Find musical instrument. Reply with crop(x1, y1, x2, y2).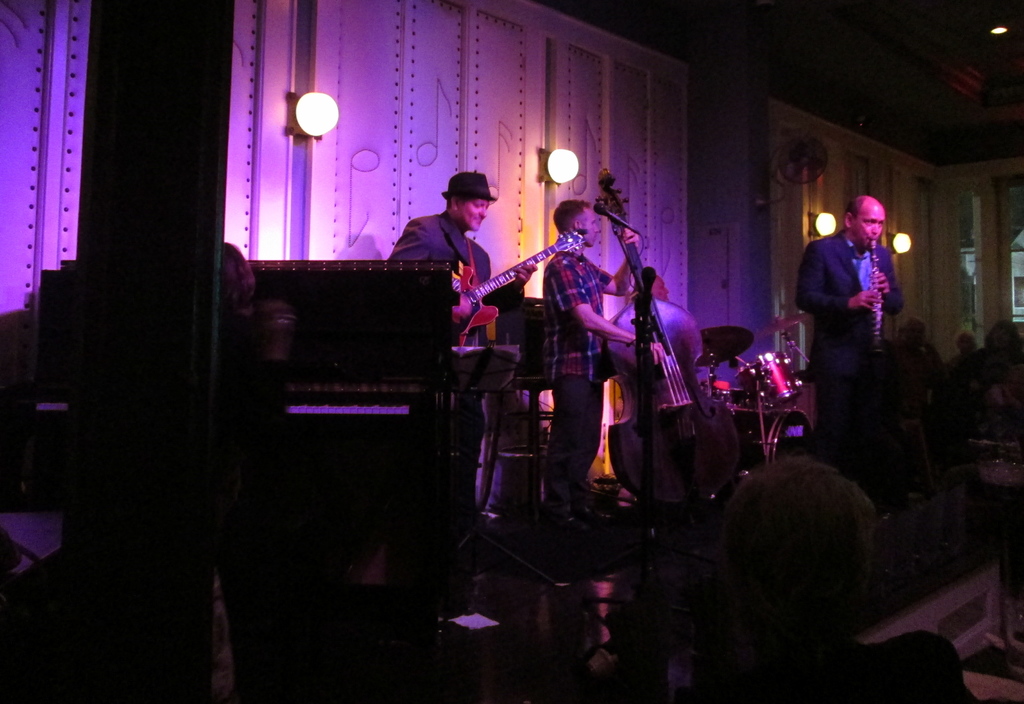
crop(759, 311, 808, 341).
